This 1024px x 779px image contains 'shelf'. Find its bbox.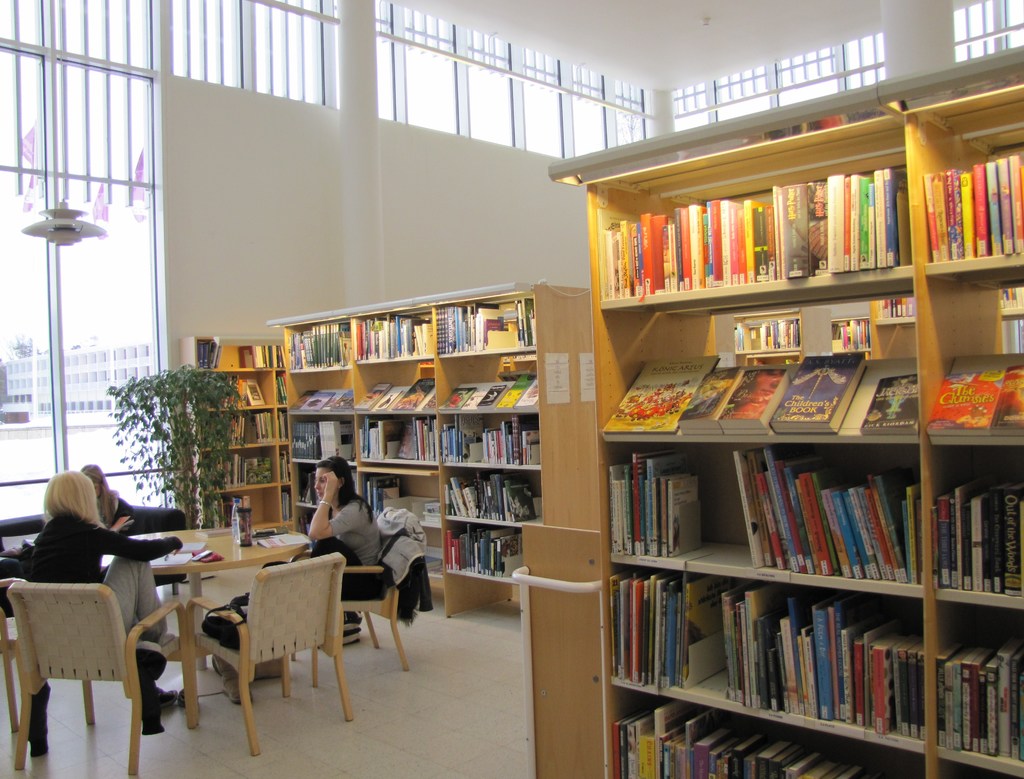
bbox=(198, 444, 282, 495).
